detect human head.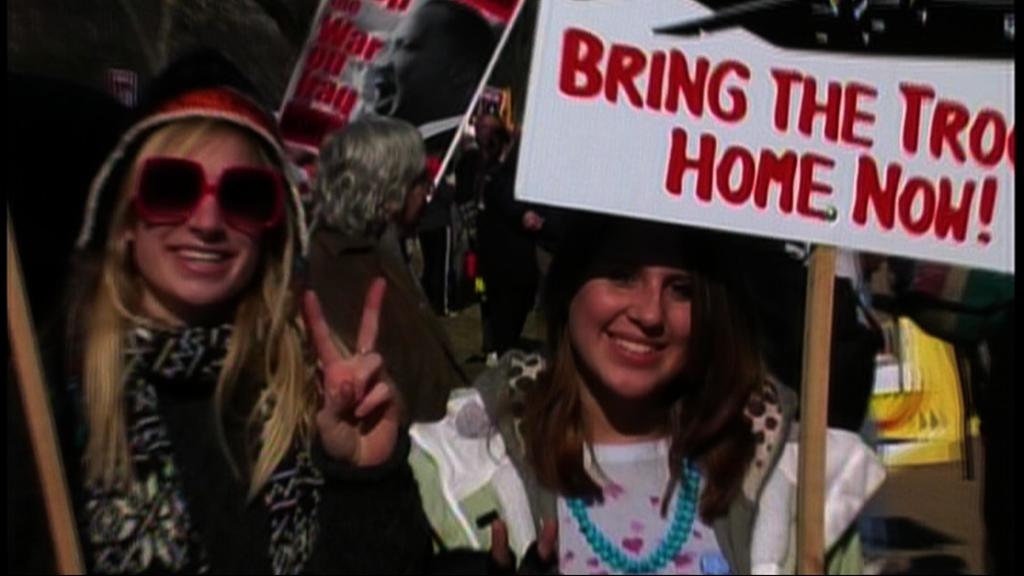
Detected at rect(104, 88, 269, 303).
